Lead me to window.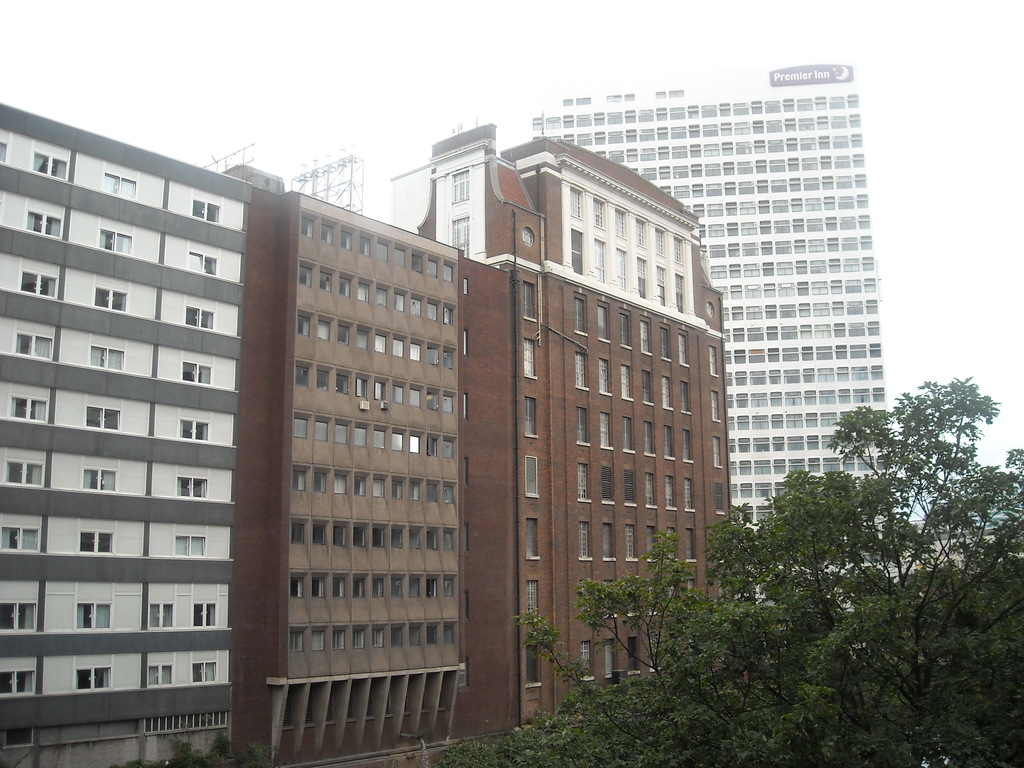
Lead to bbox(353, 577, 365, 596).
